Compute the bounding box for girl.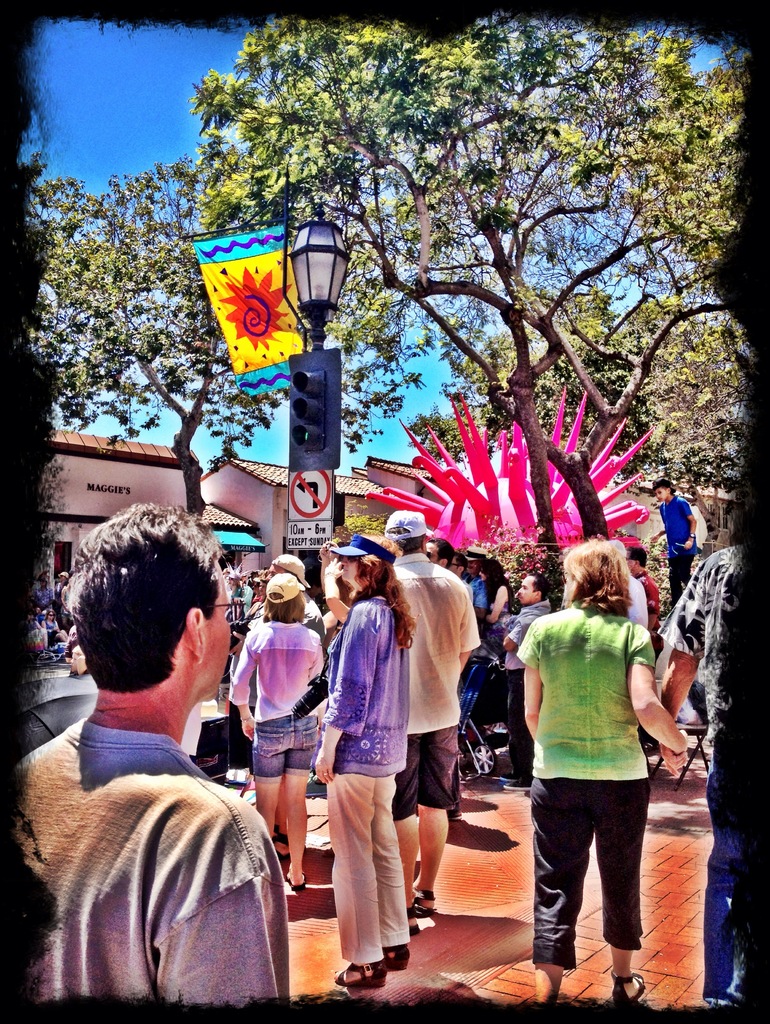
(231, 577, 322, 892).
